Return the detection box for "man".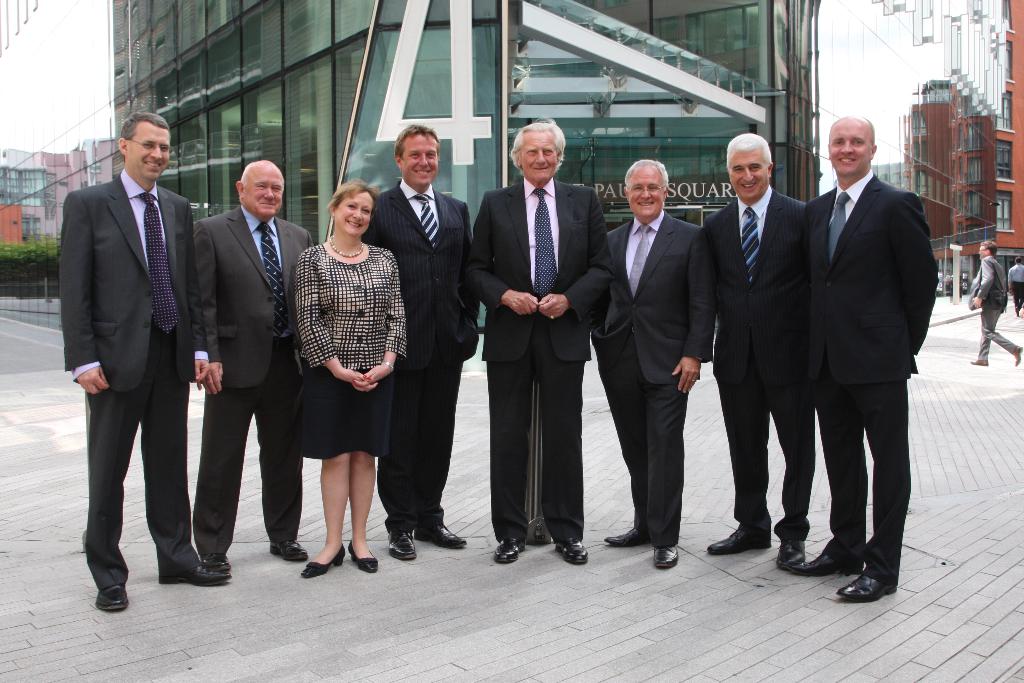
(x1=1009, y1=258, x2=1023, y2=318).
